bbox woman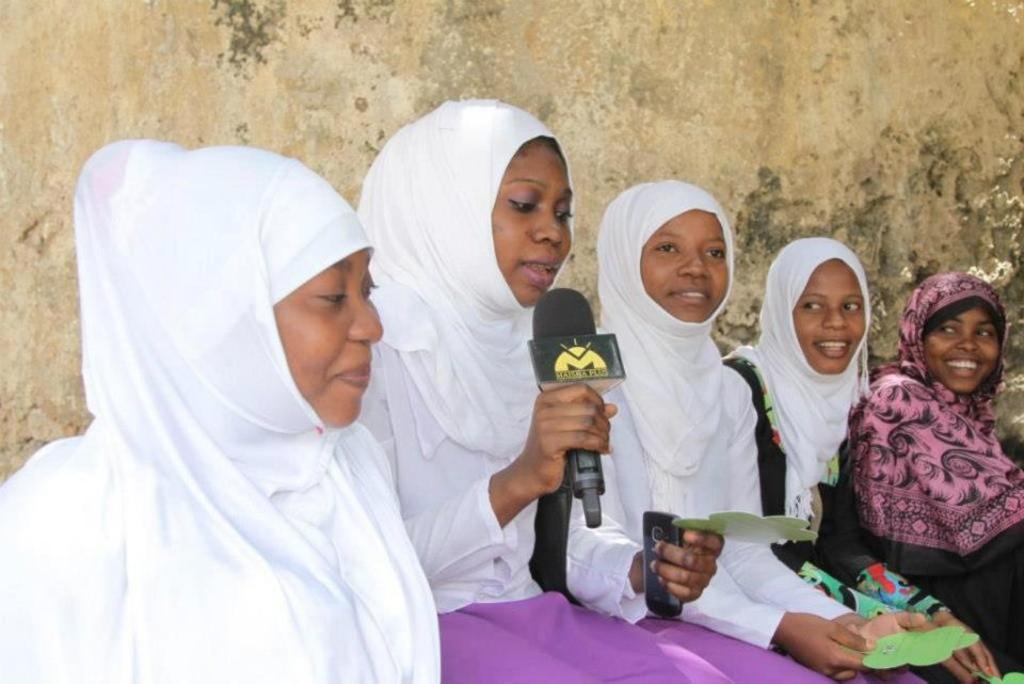
849,274,1023,674
